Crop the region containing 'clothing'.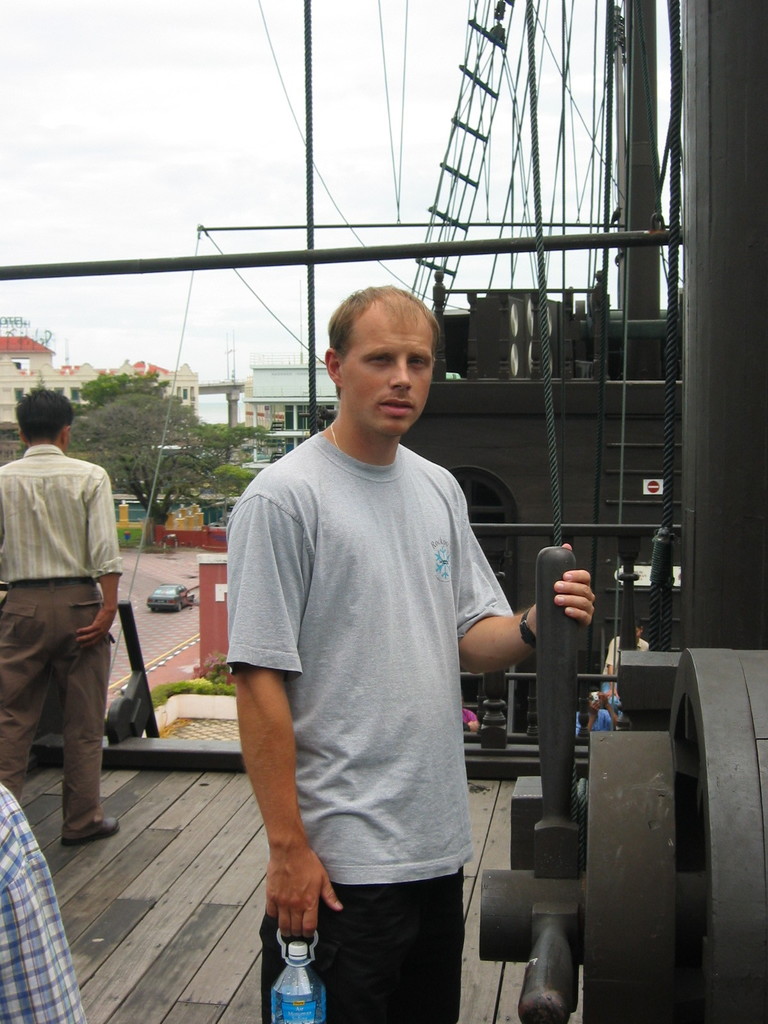
Crop region: (0, 806, 100, 1023).
